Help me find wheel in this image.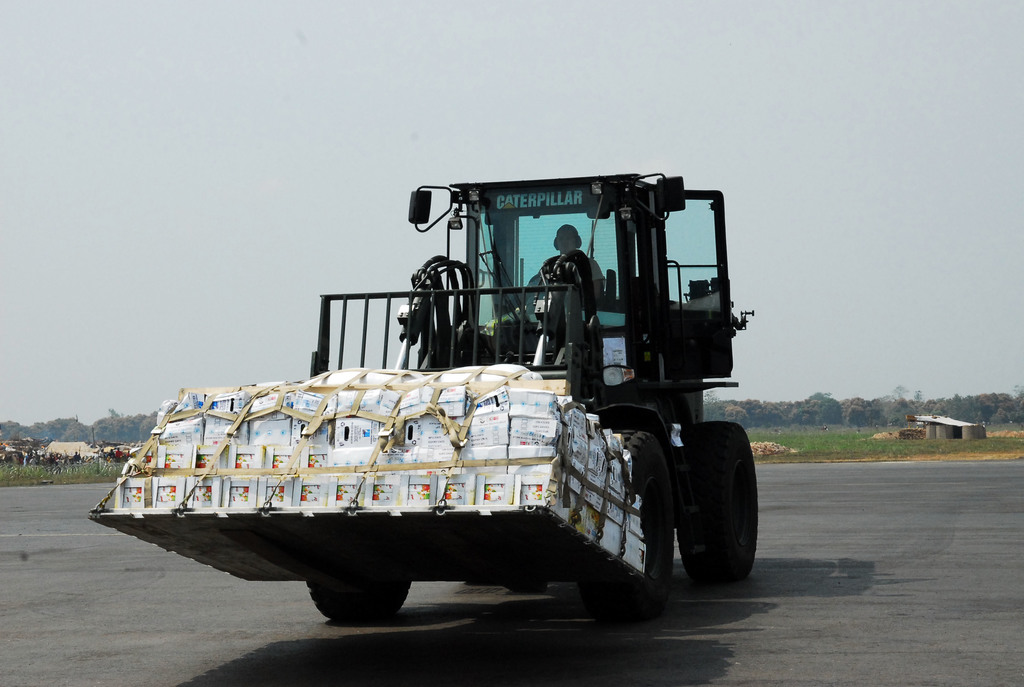
Found it: <box>674,426,758,588</box>.
